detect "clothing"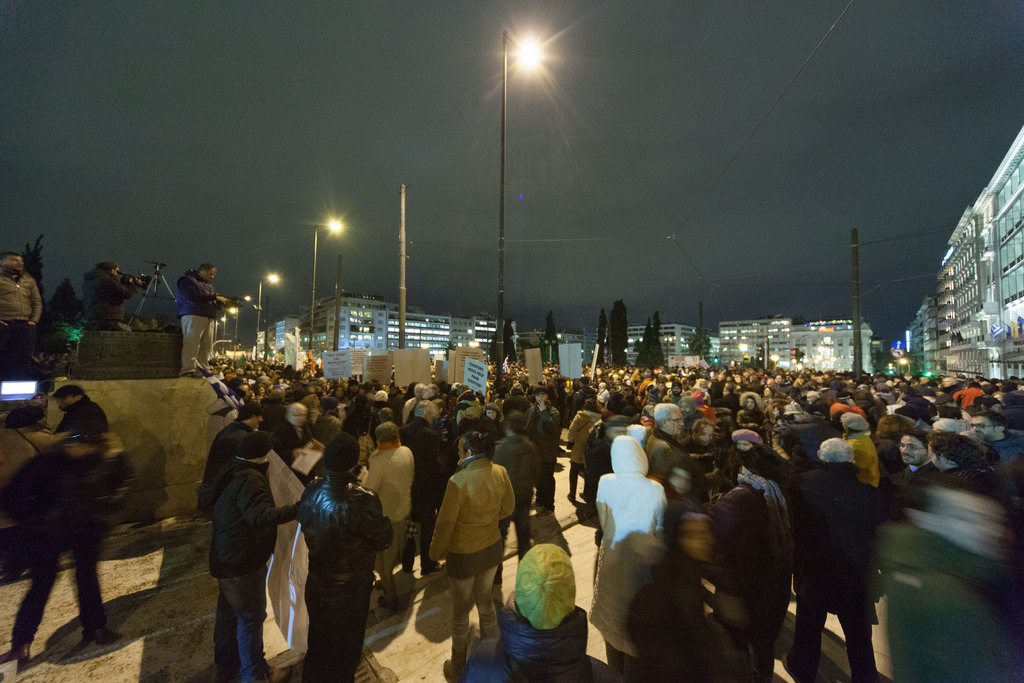
<region>460, 607, 619, 682</region>
